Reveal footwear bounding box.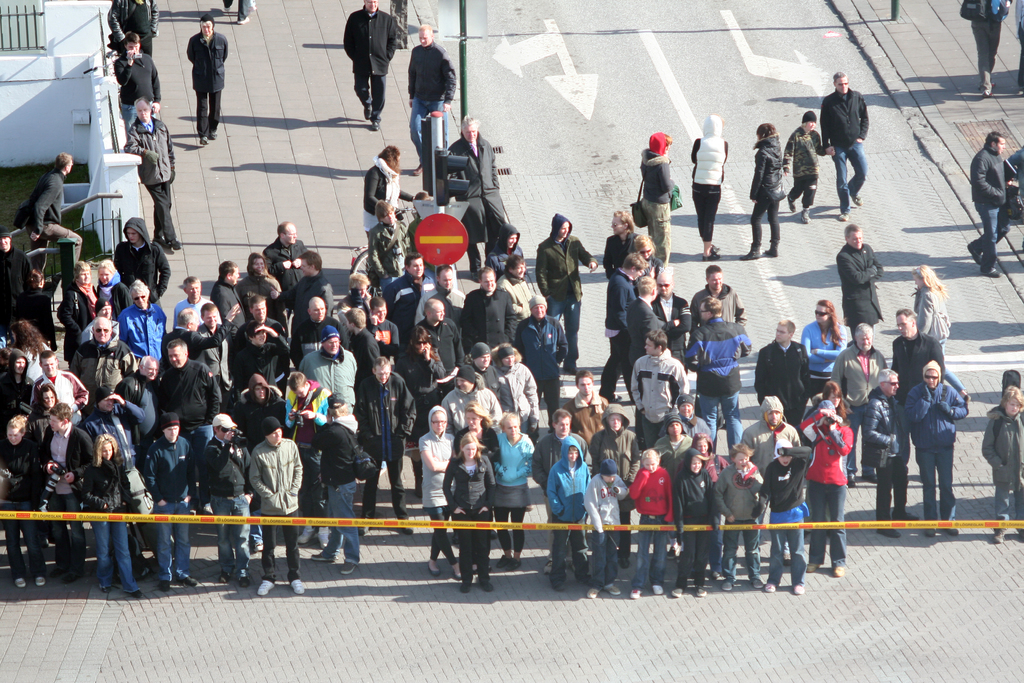
Revealed: [left=471, top=562, right=490, bottom=573].
